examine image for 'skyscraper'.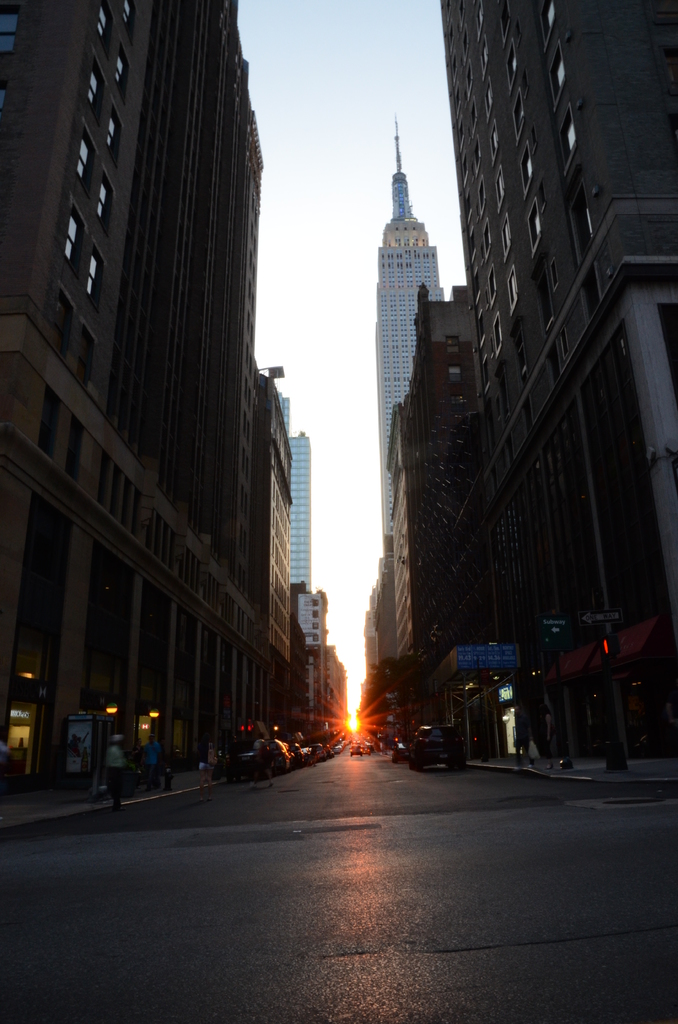
Examination result: [367,129,465,556].
